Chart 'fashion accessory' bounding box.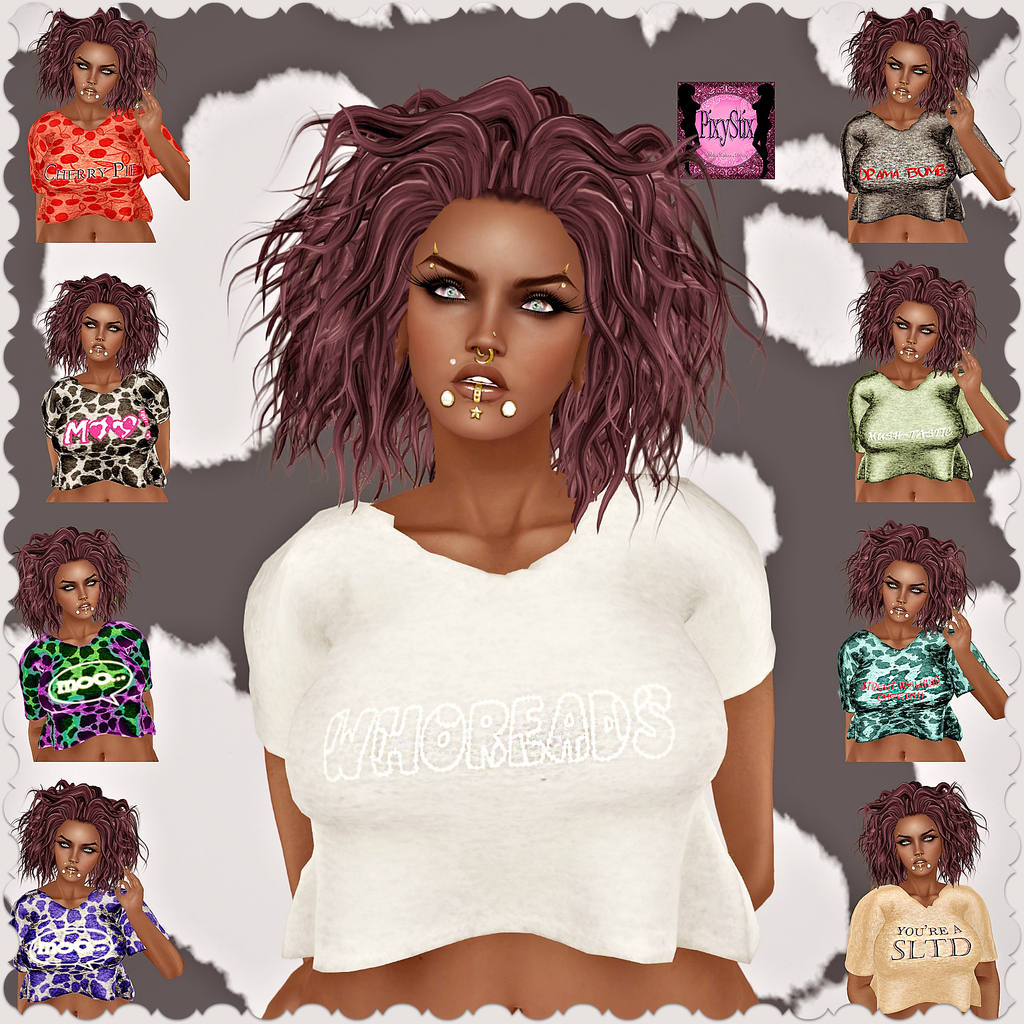
Charted: bbox(92, 572, 95, 579).
